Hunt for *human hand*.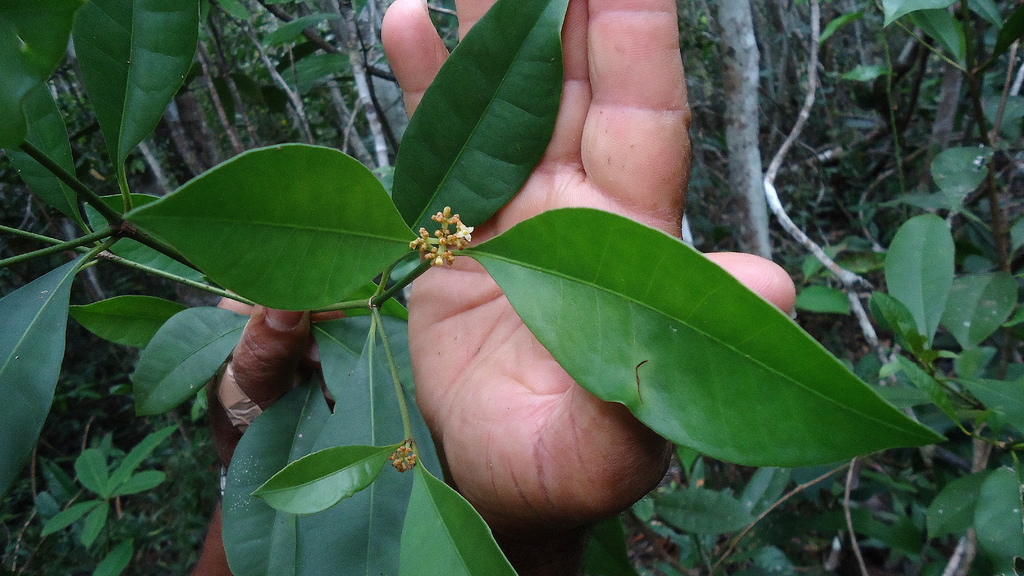
Hunted down at crop(227, 301, 348, 412).
